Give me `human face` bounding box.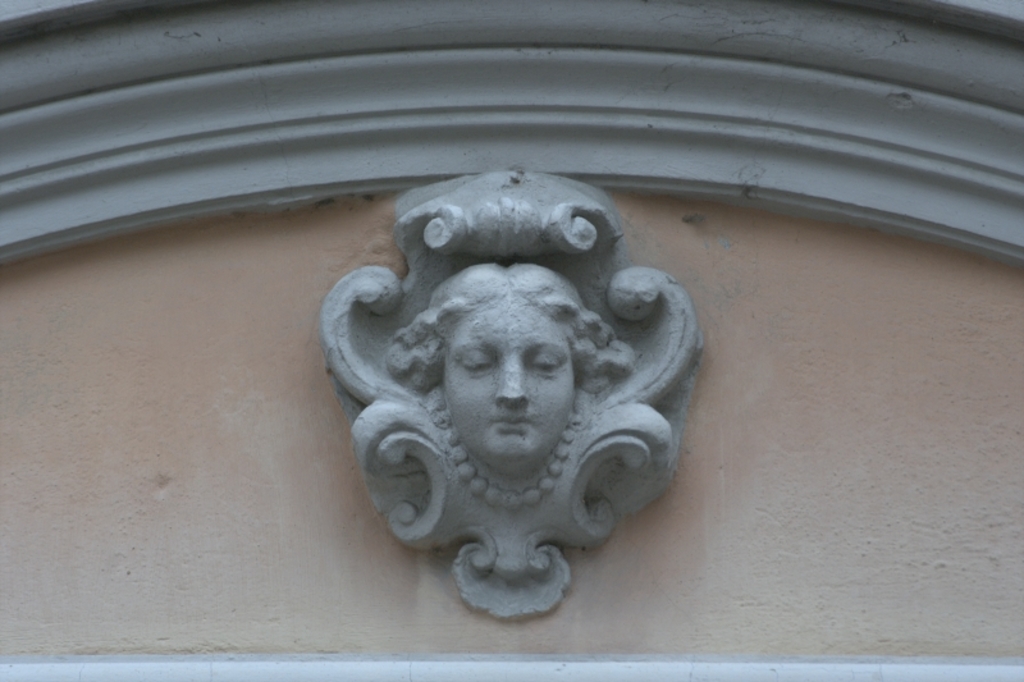
bbox(442, 306, 576, 480).
